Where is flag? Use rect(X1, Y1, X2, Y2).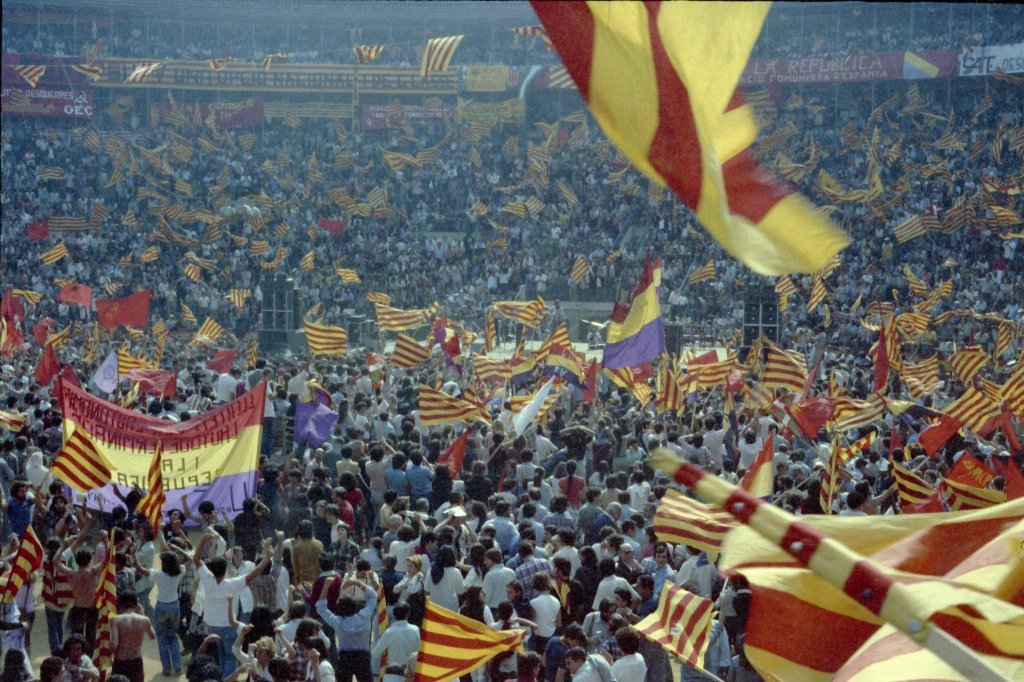
rect(940, 191, 975, 240).
